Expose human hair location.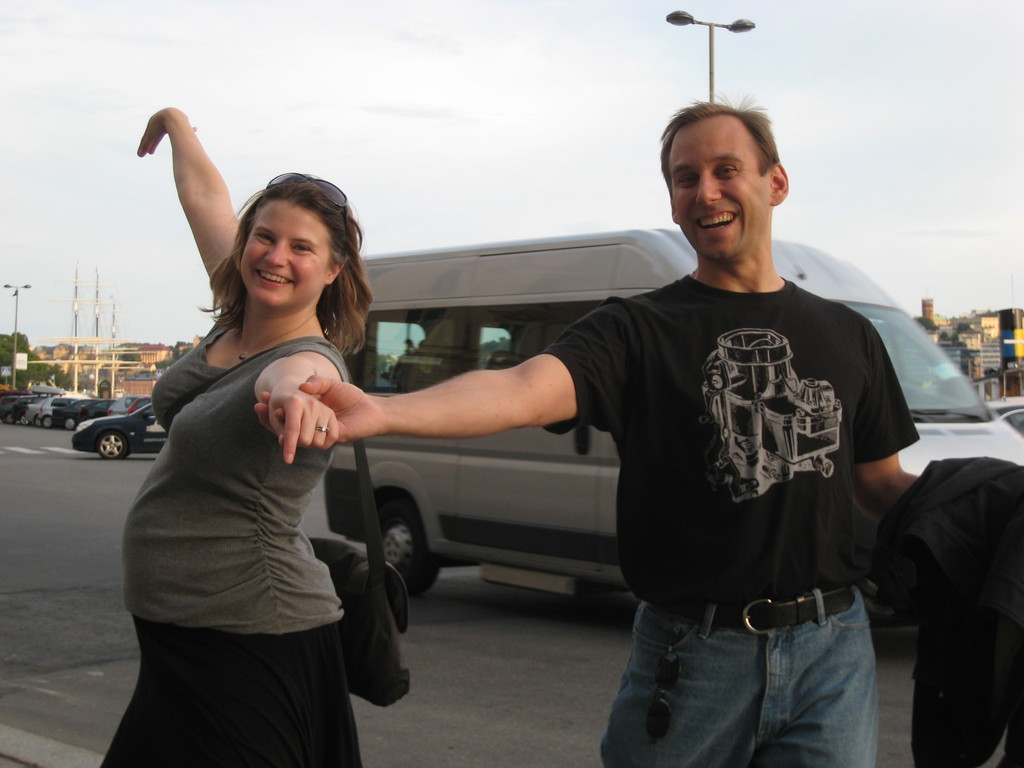
Exposed at (x1=205, y1=167, x2=353, y2=348).
